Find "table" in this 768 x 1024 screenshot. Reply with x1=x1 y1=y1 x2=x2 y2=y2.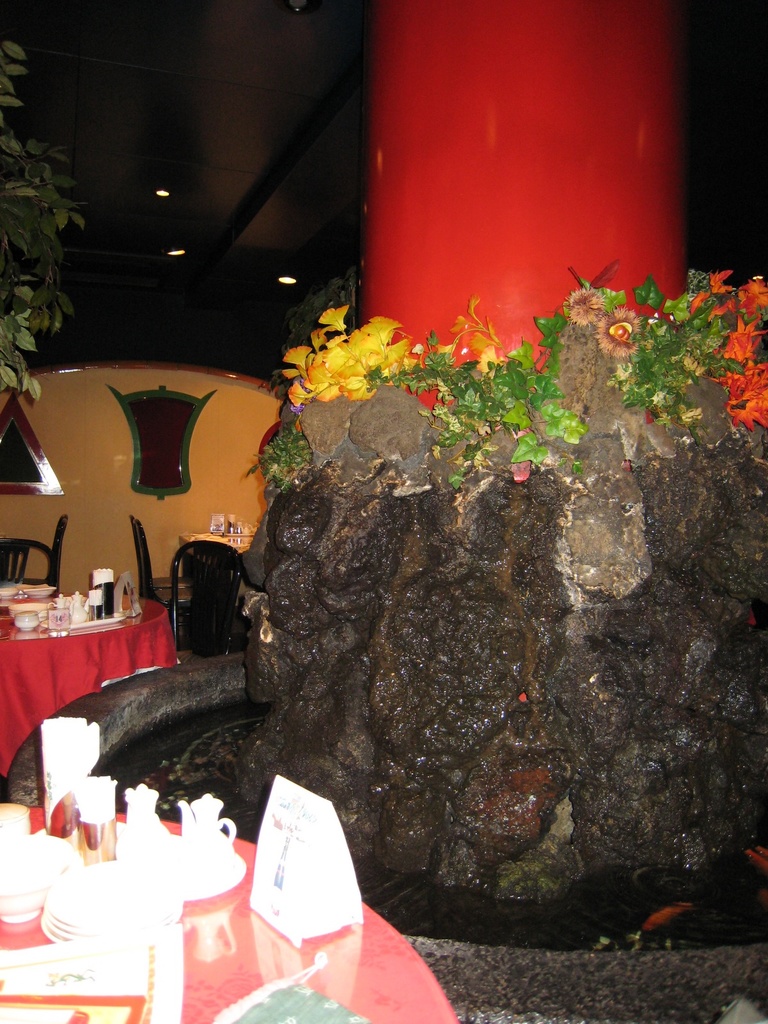
x1=10 y1=561 x2=193 y2=780.
